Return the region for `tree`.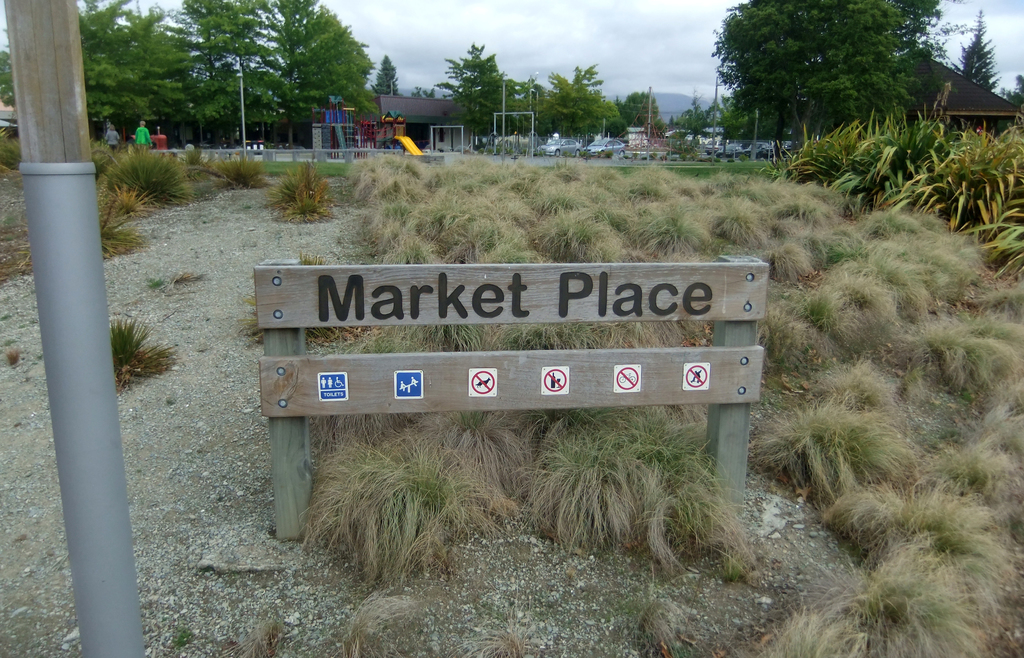
[404,81,425,97].
